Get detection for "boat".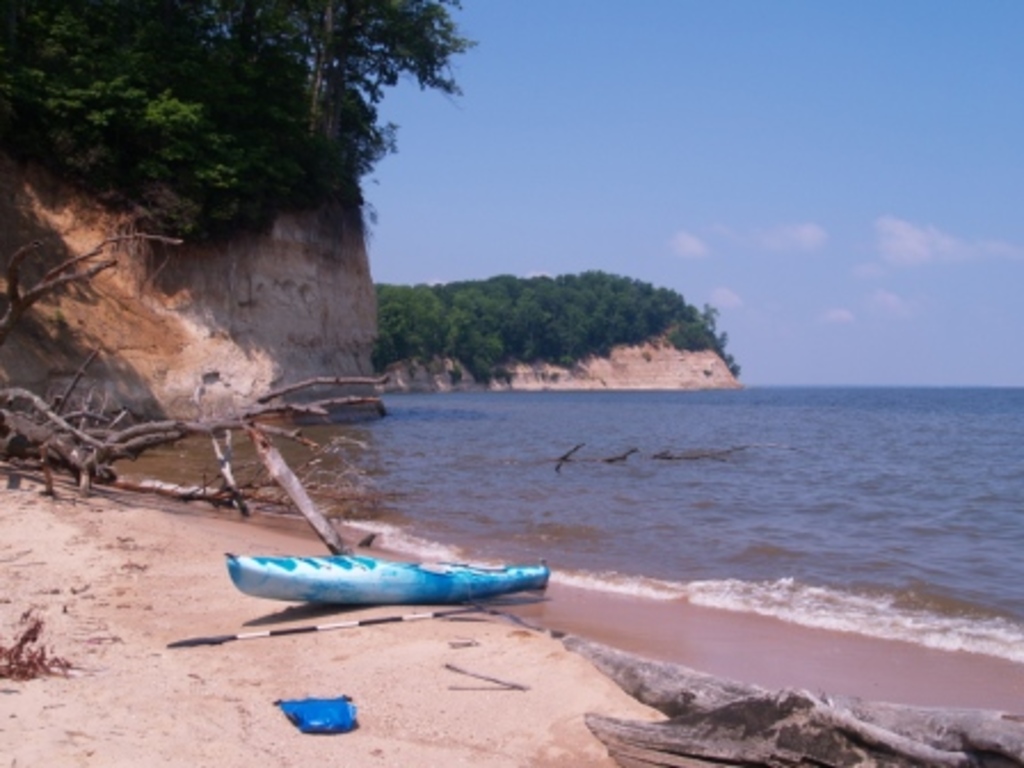
Detection: l=219, t=551, r=551, b=610.
